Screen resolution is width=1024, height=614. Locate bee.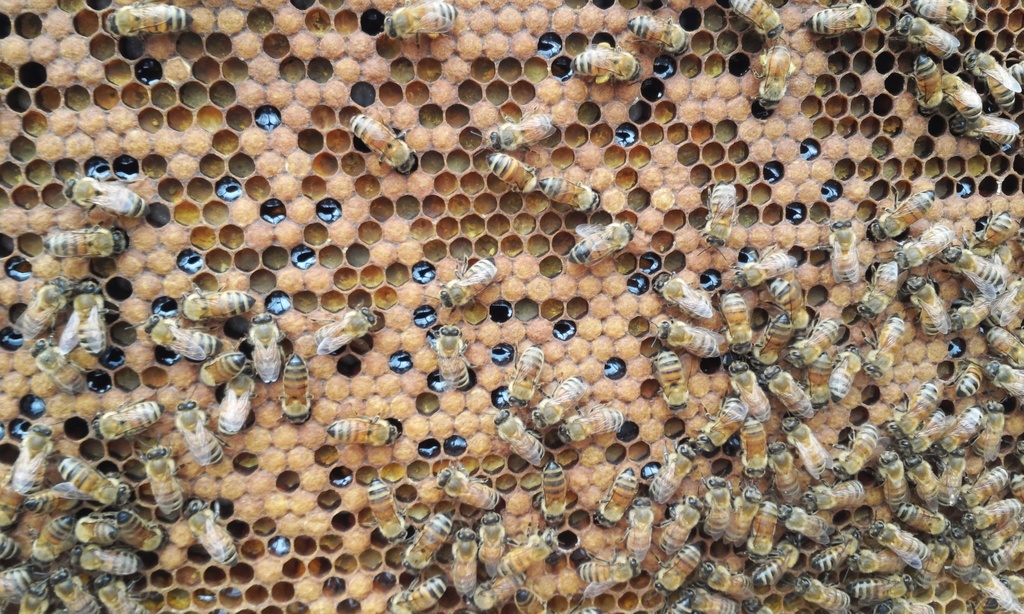
(707, 469, 734, 540).
